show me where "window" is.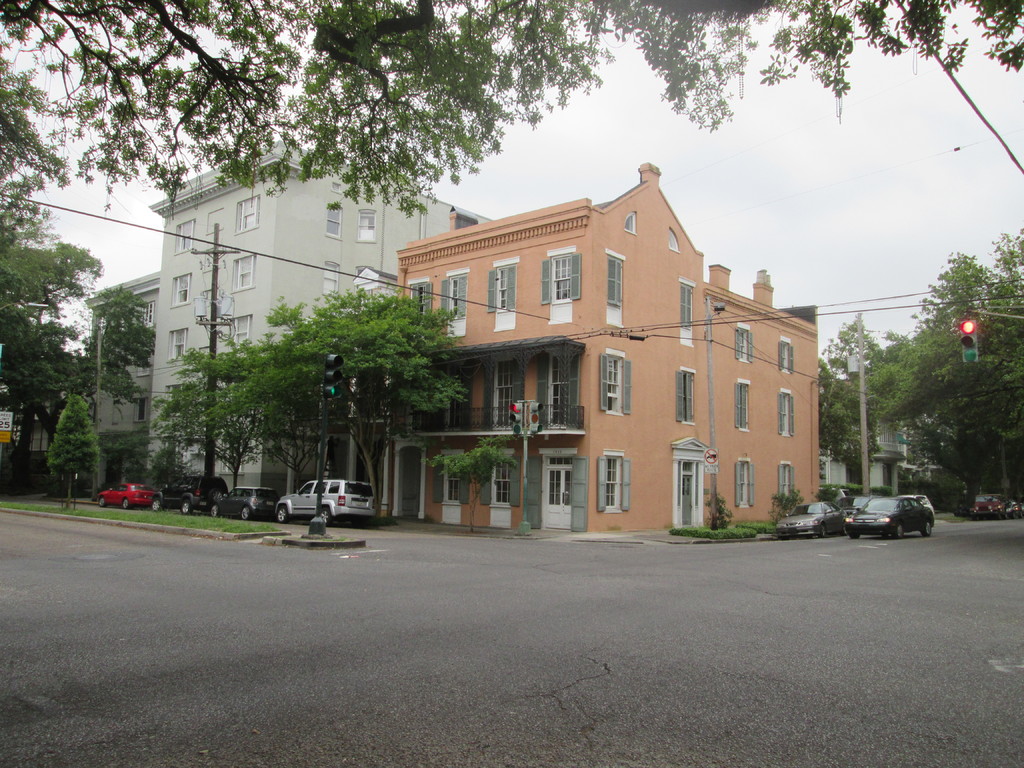
"window" is at bbox=(598, 455, 625, 511).
